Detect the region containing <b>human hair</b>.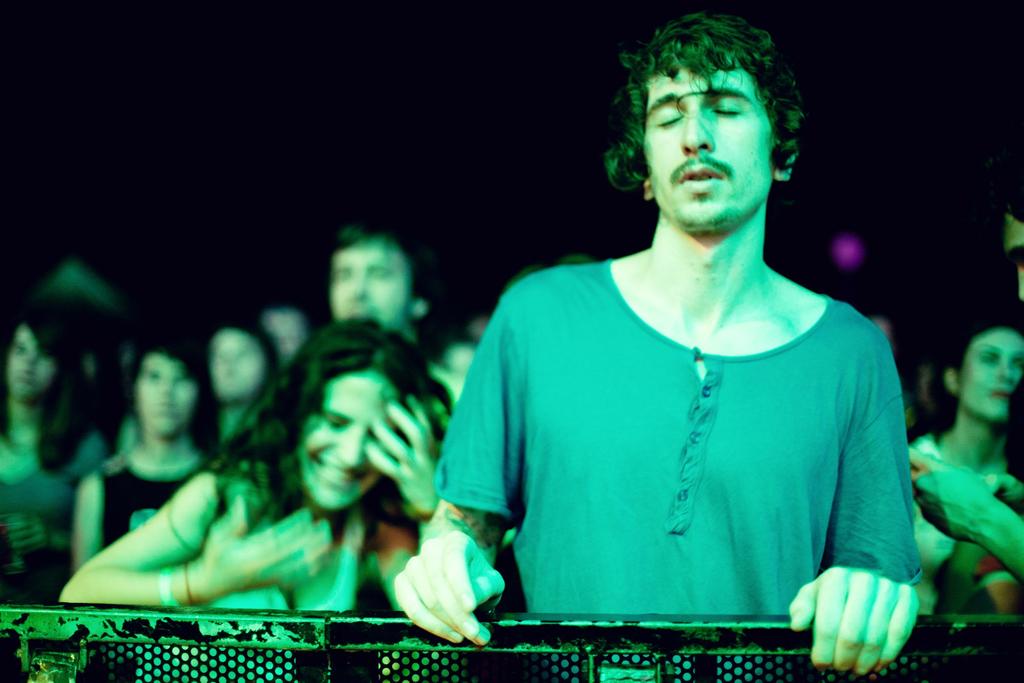
x1=611 y1=18 x2=798 y2=187.
